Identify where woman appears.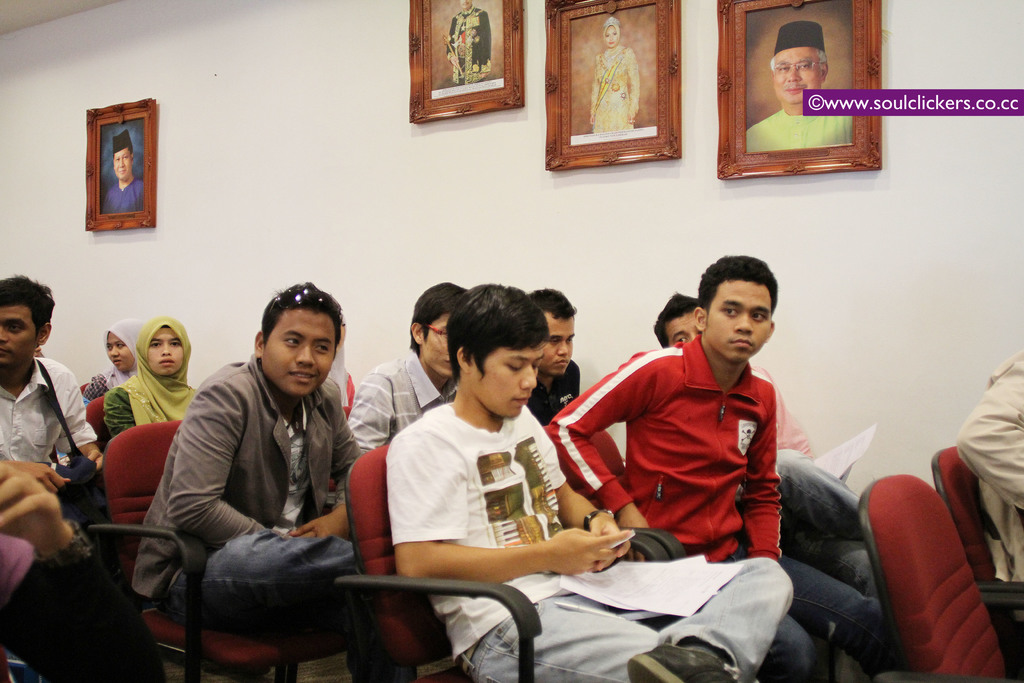
Appears at 84, 311, 148, 413.
